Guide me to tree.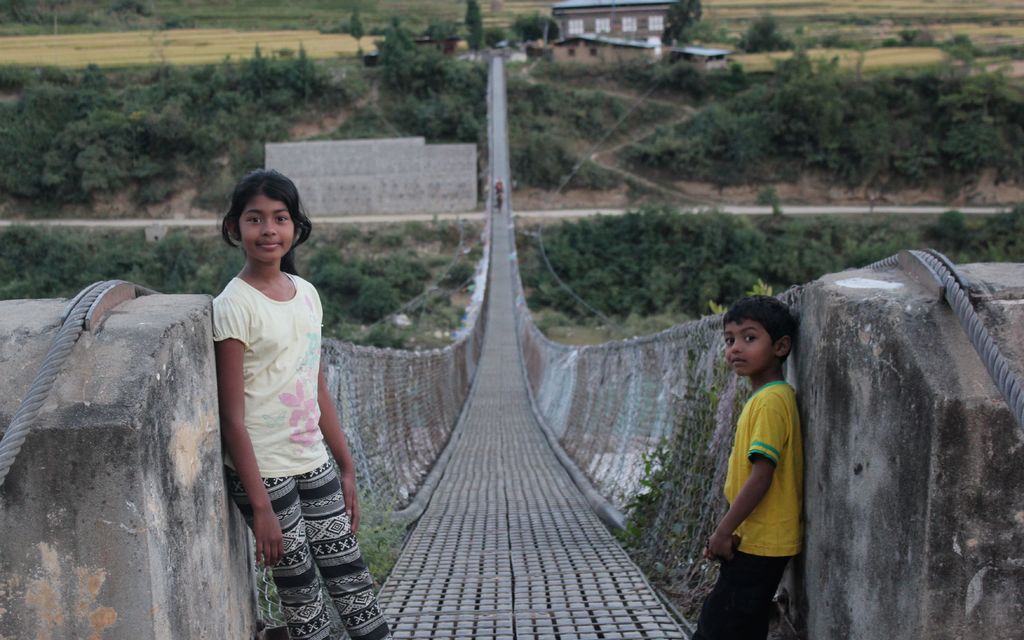
Guidance: crop(40, 110, 142, 210).
